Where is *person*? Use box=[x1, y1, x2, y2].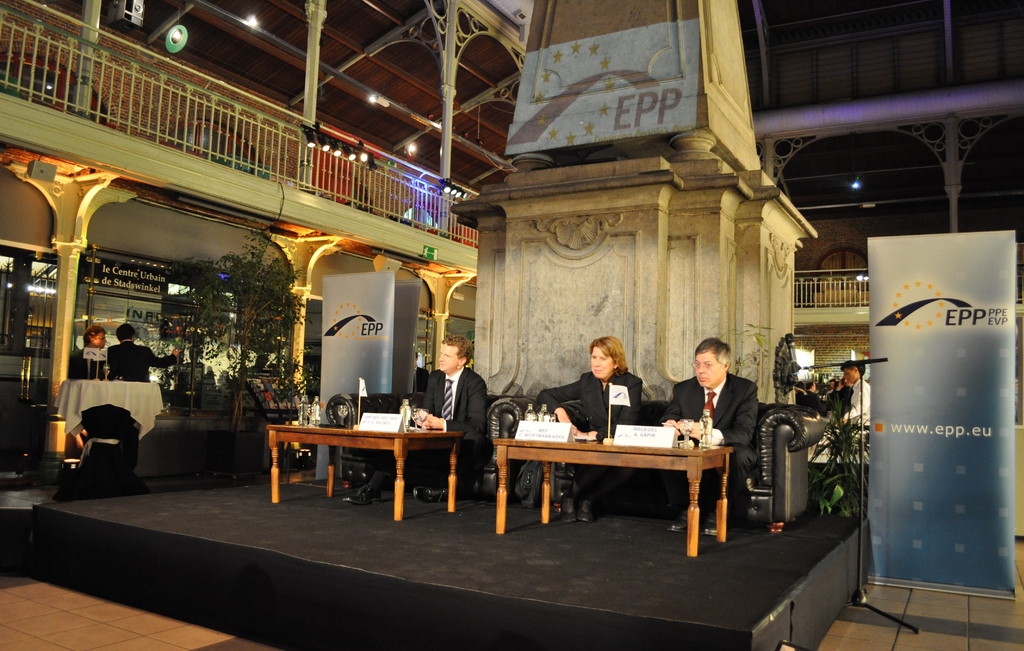
box=[104, 323, 178, 375].
